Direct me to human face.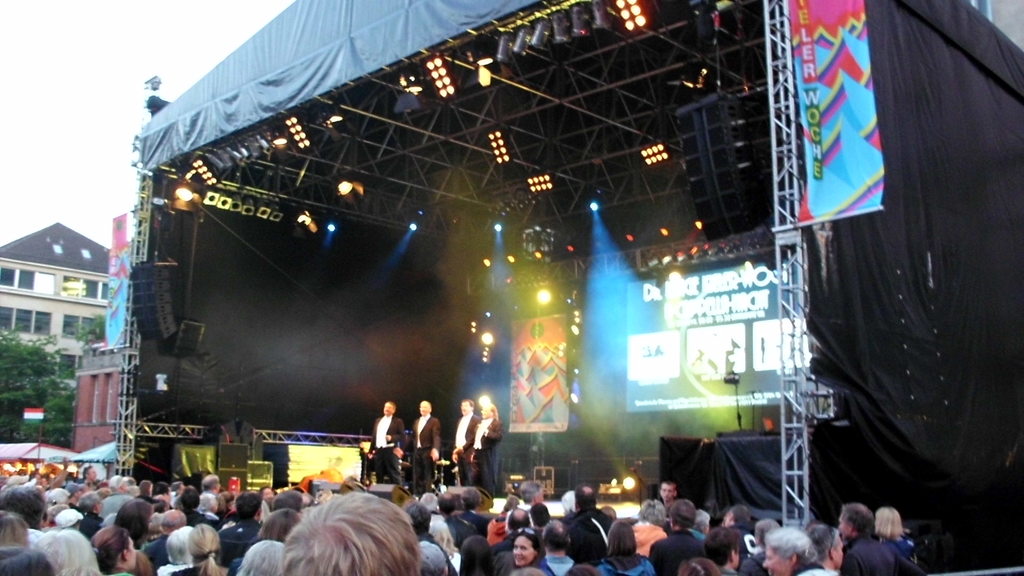
Direction: (x1=88, y1=464, x2=98, y2=482).
